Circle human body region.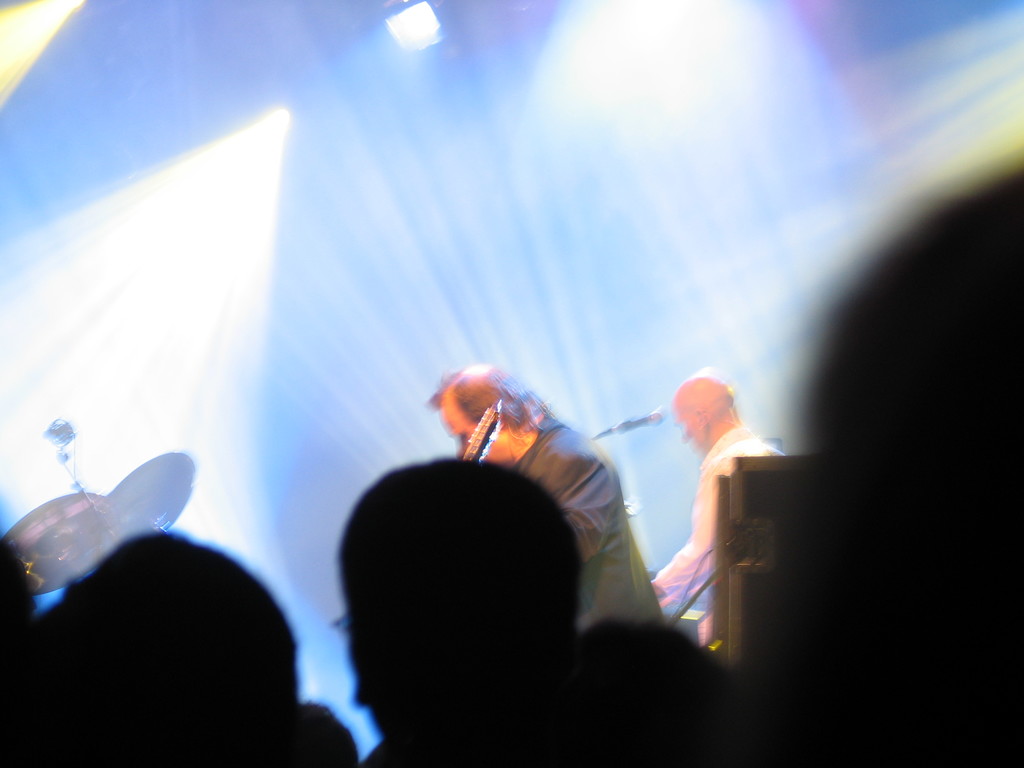
Region: [363,612,746,766].
